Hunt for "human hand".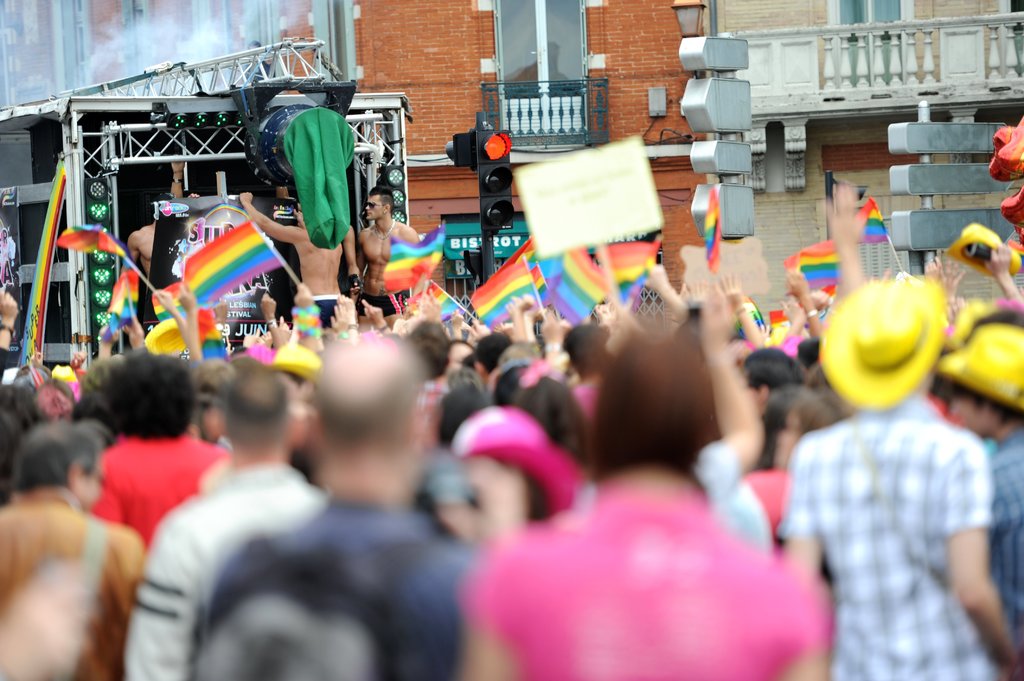
Hunted down at 783/262/809/298.
